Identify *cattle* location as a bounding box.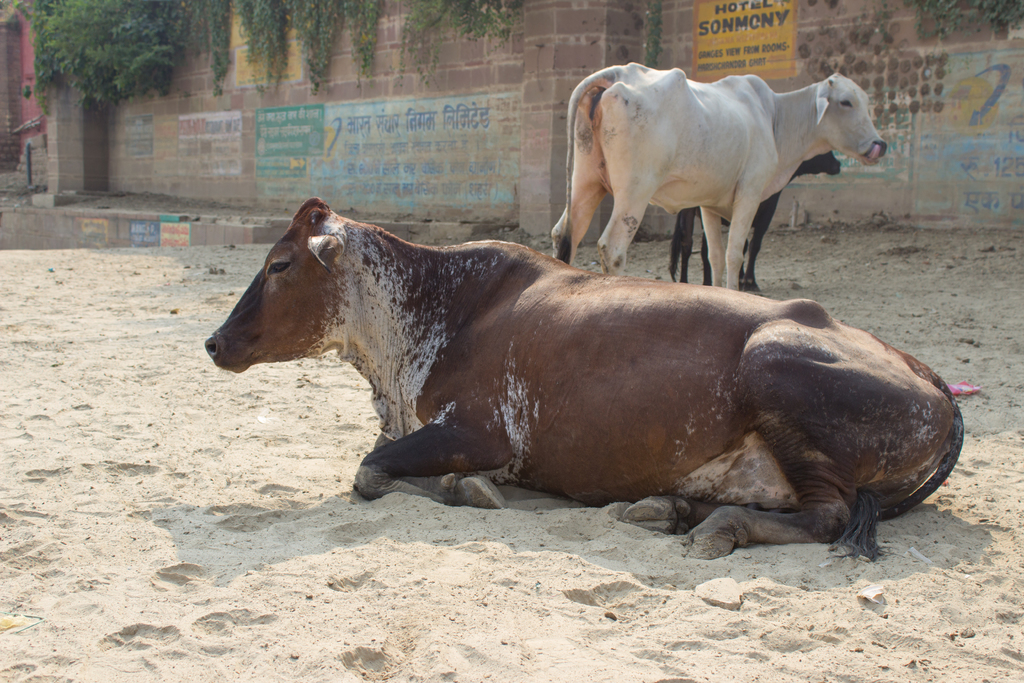
left=666, top=149, right=841, bottom=293.
